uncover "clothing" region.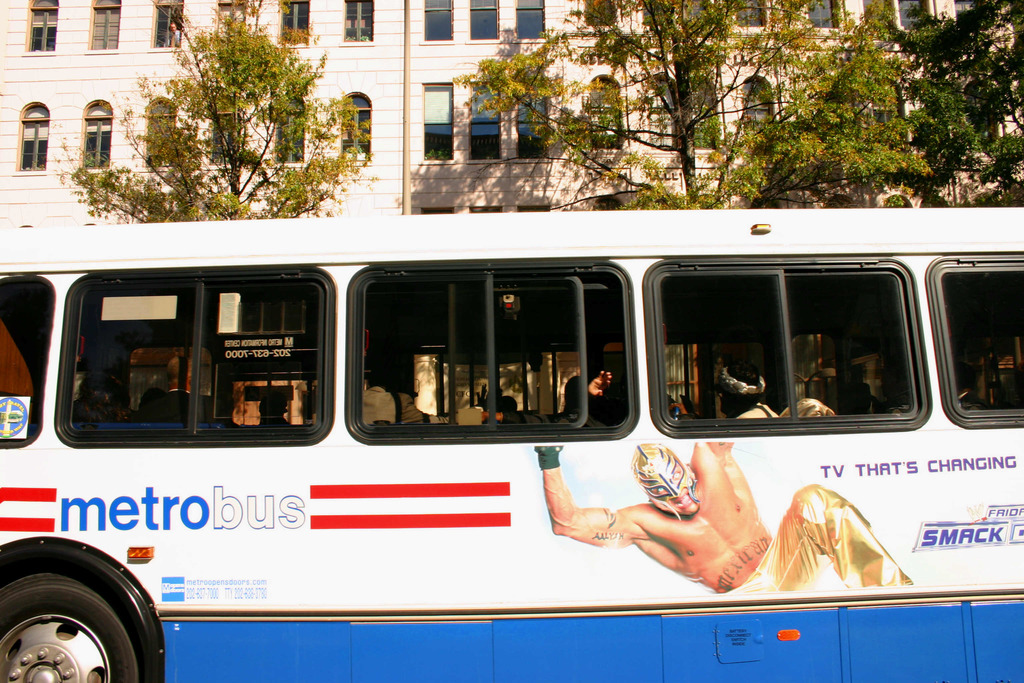
Uncovered: region(718, 484, 912, 595).
